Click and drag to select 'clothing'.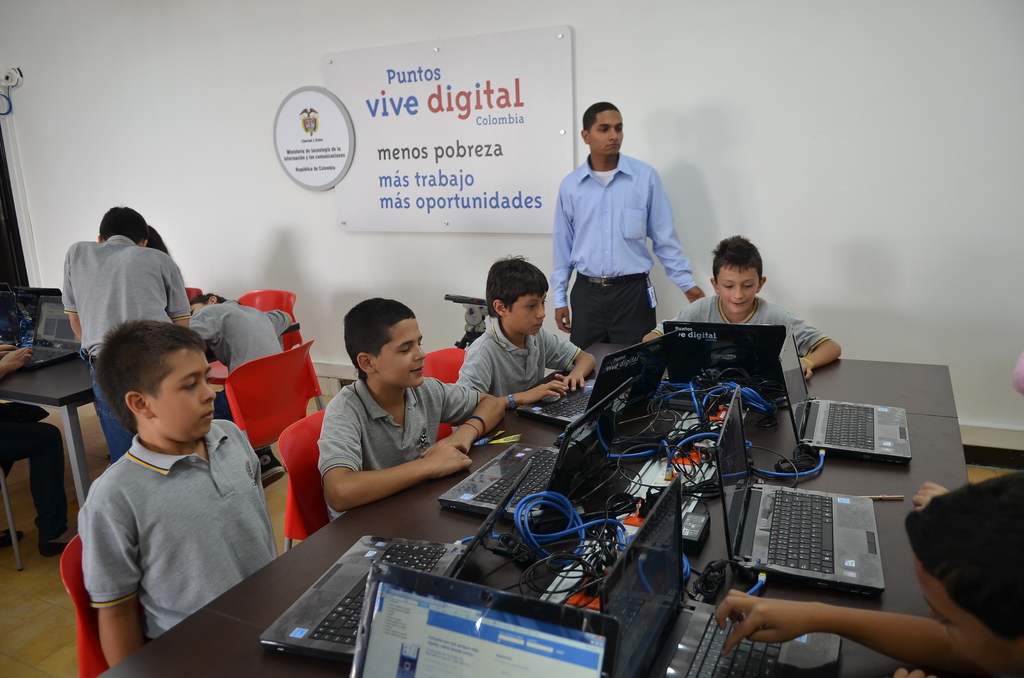
Selection: bbox(192, 302, 301, 468).
